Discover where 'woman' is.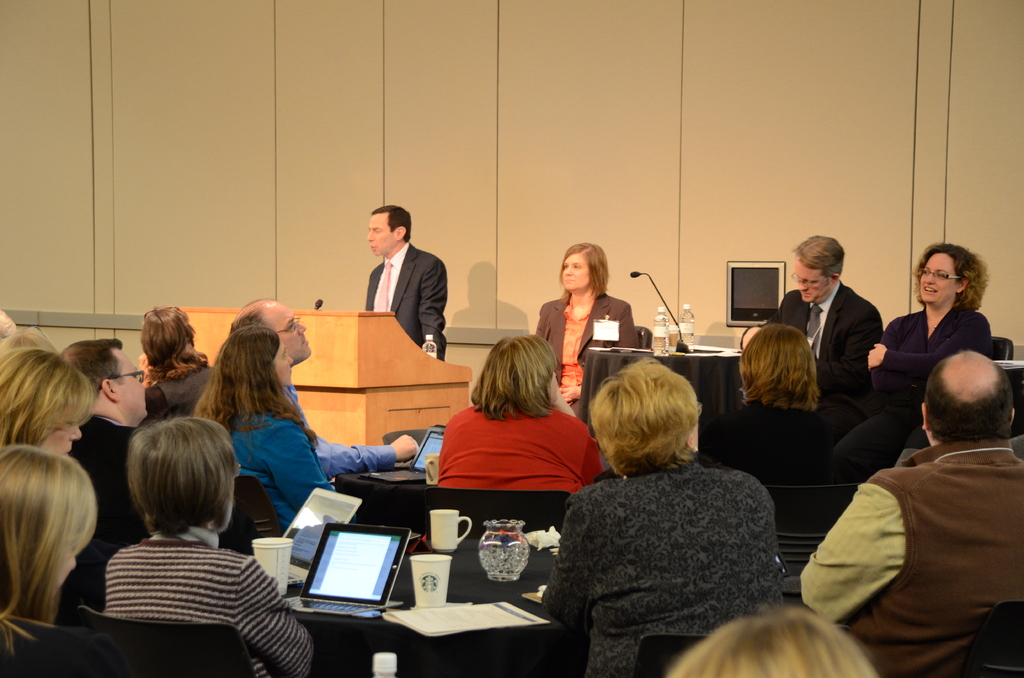
Discovered at (821, 243, 996, 486).
